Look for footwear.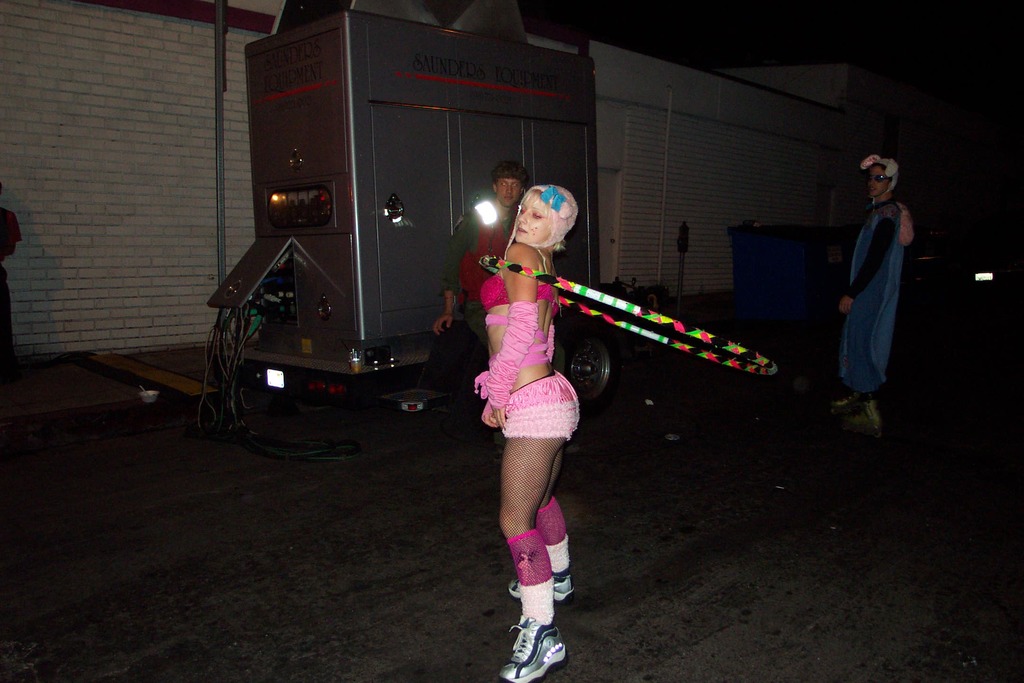
Found: [840, 399, 883, 434].
